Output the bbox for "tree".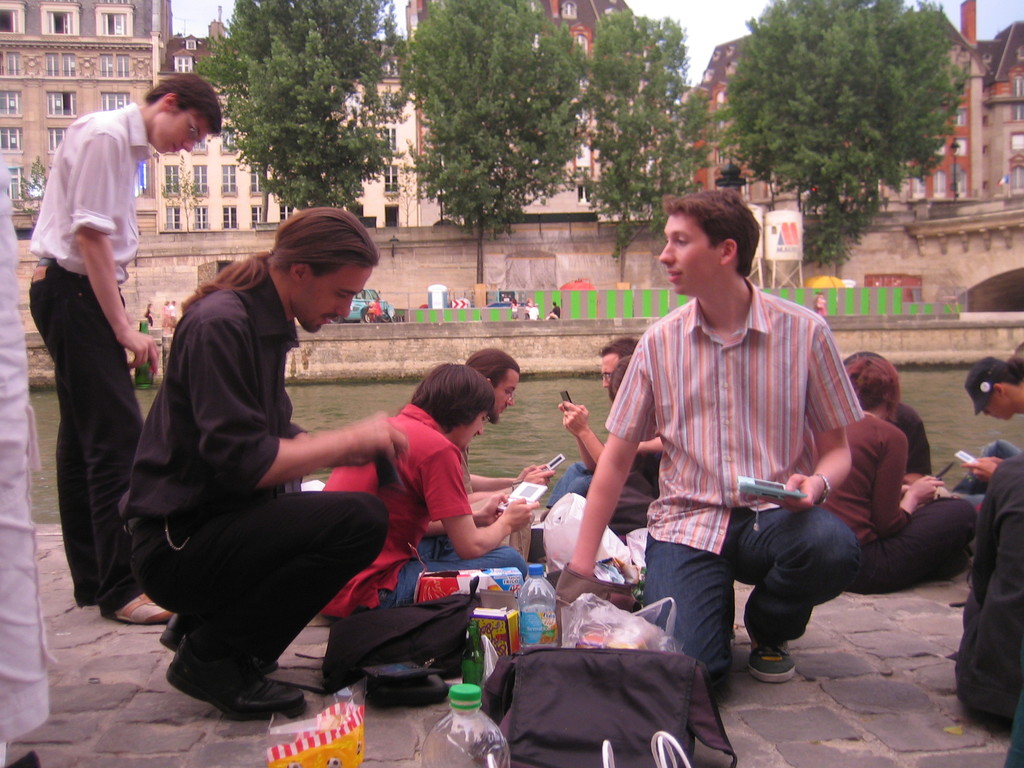
[x1=398, y1=0, x2=582, y2=291].
